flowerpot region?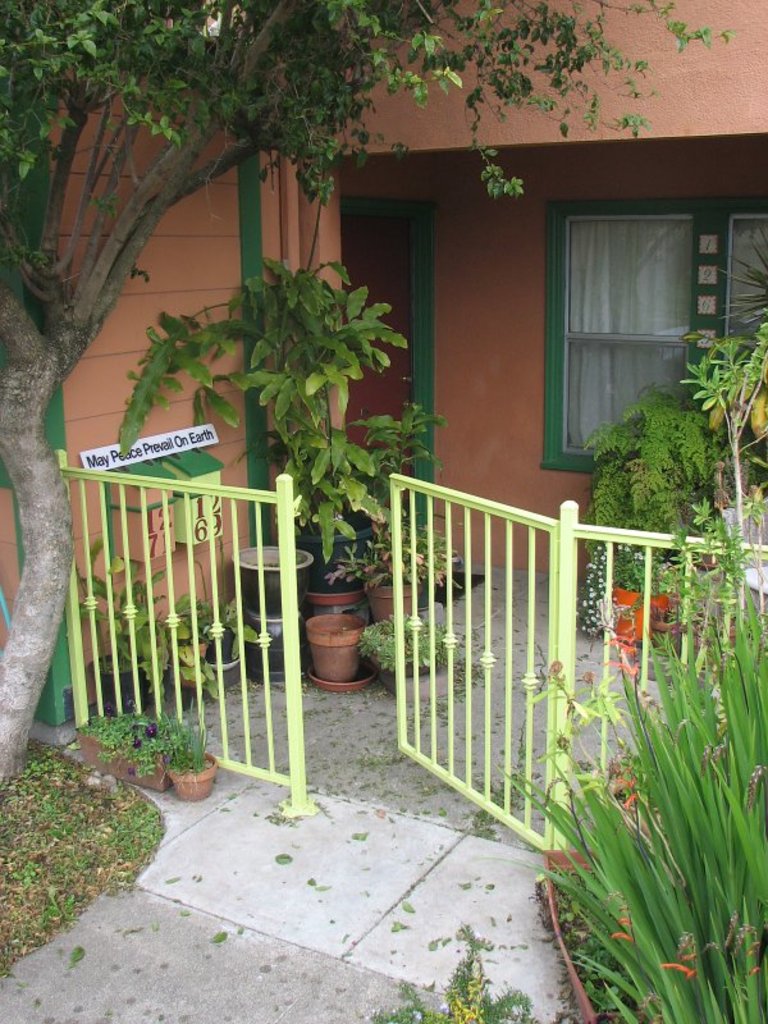
left=234, top=539, right=311, bottom=686
